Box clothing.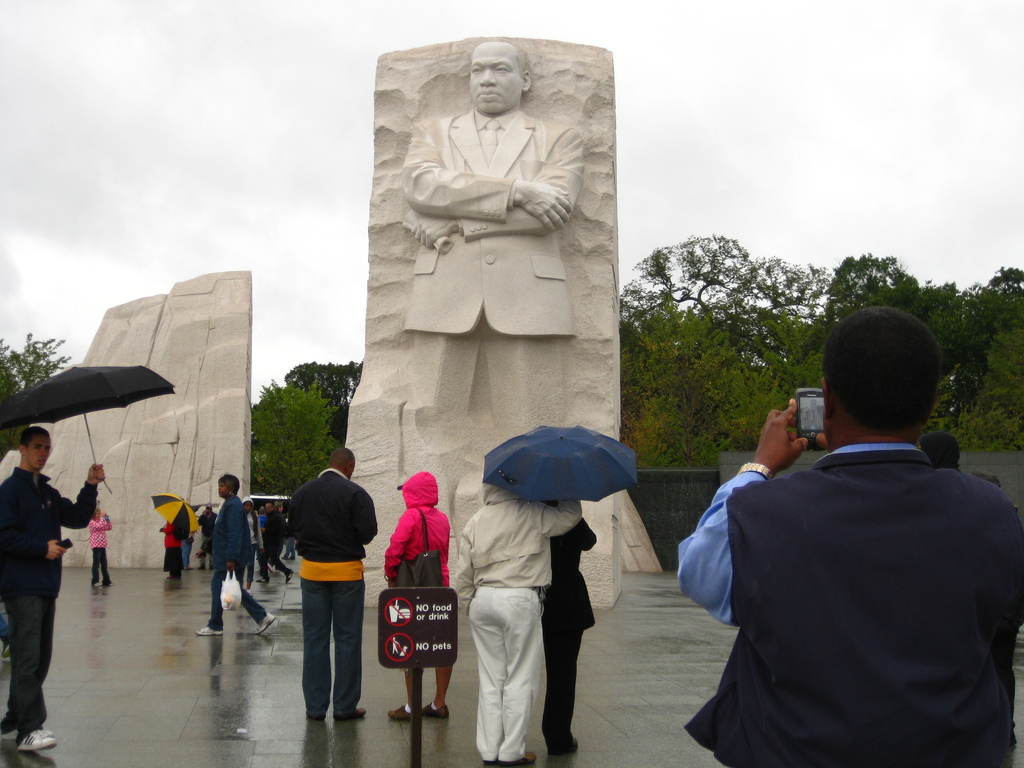
rect(375, 474, 453, 595).
